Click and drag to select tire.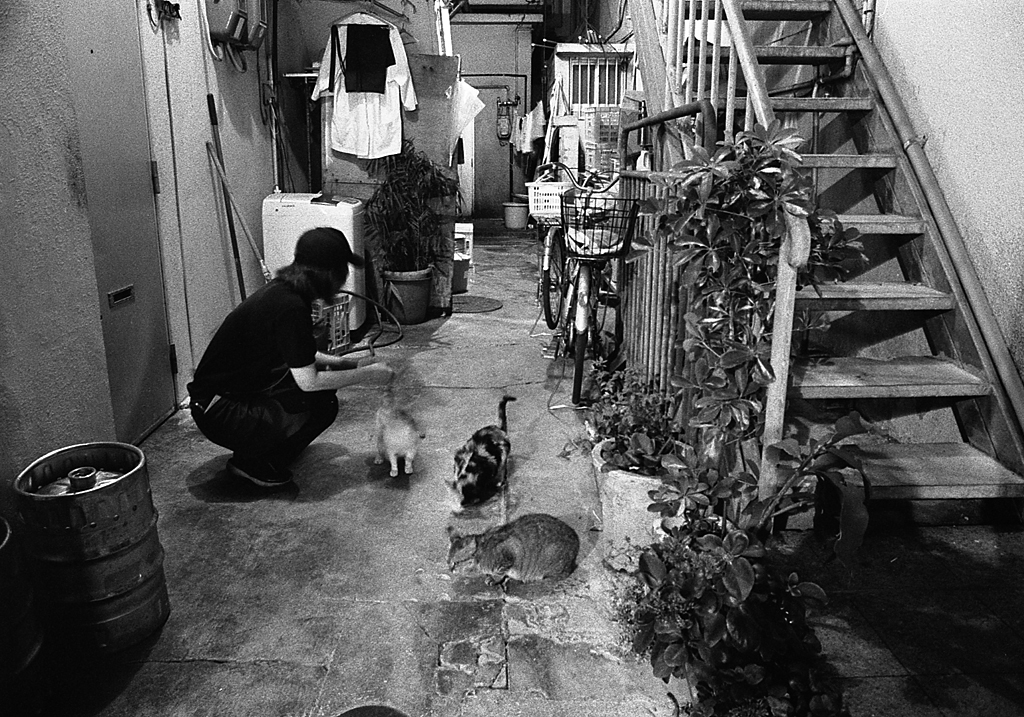
Selection: [579, 278, 634, 371].
